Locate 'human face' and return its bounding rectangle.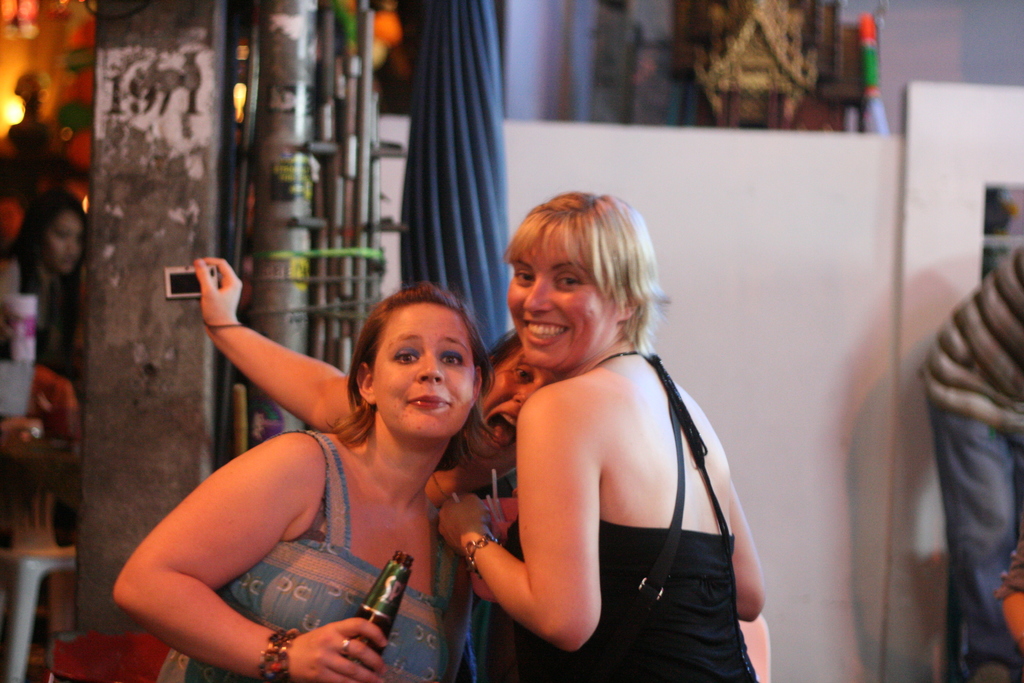
<box>459,339,565,460</box>.
